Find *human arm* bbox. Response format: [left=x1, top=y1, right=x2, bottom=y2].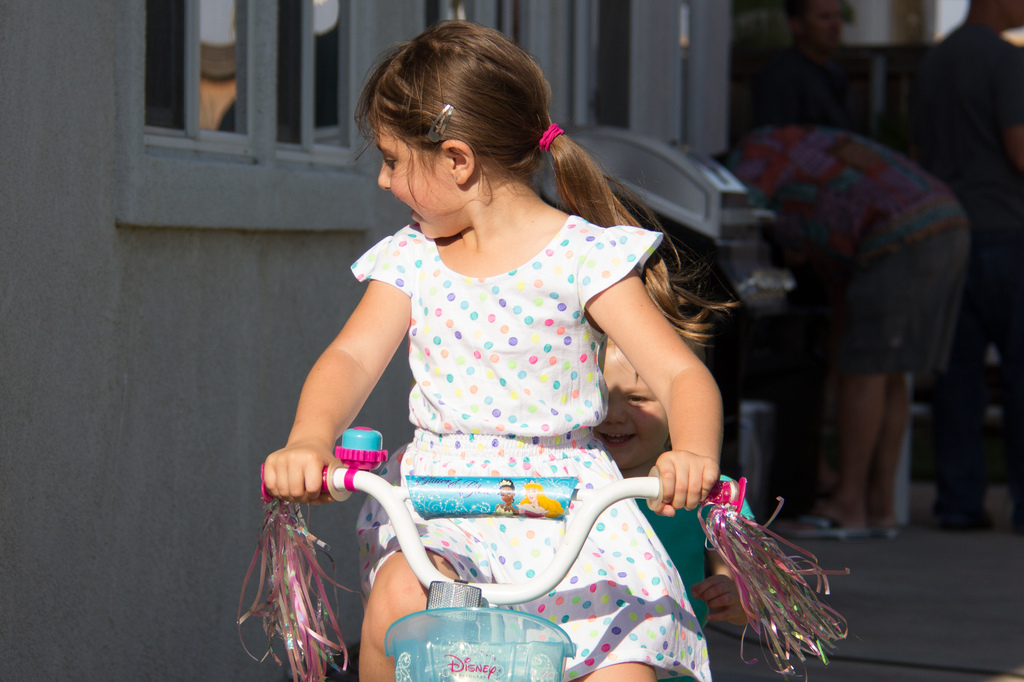
[left=594, top=258, right=728, bottom=507].
